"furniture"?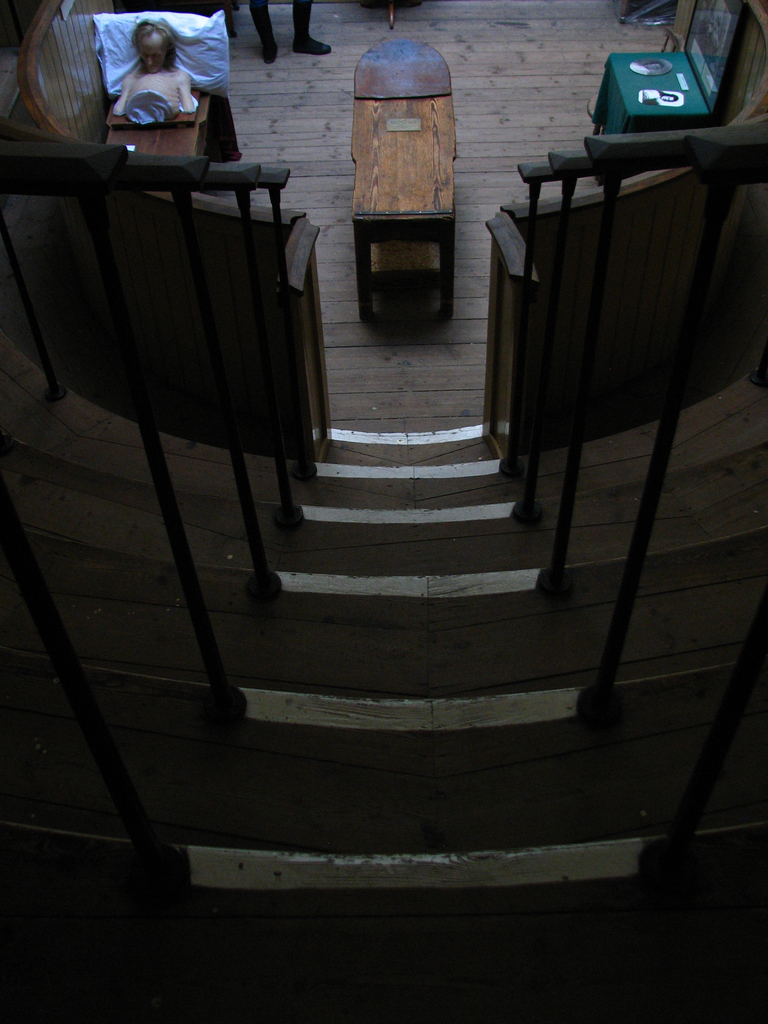
348/38/460/323
